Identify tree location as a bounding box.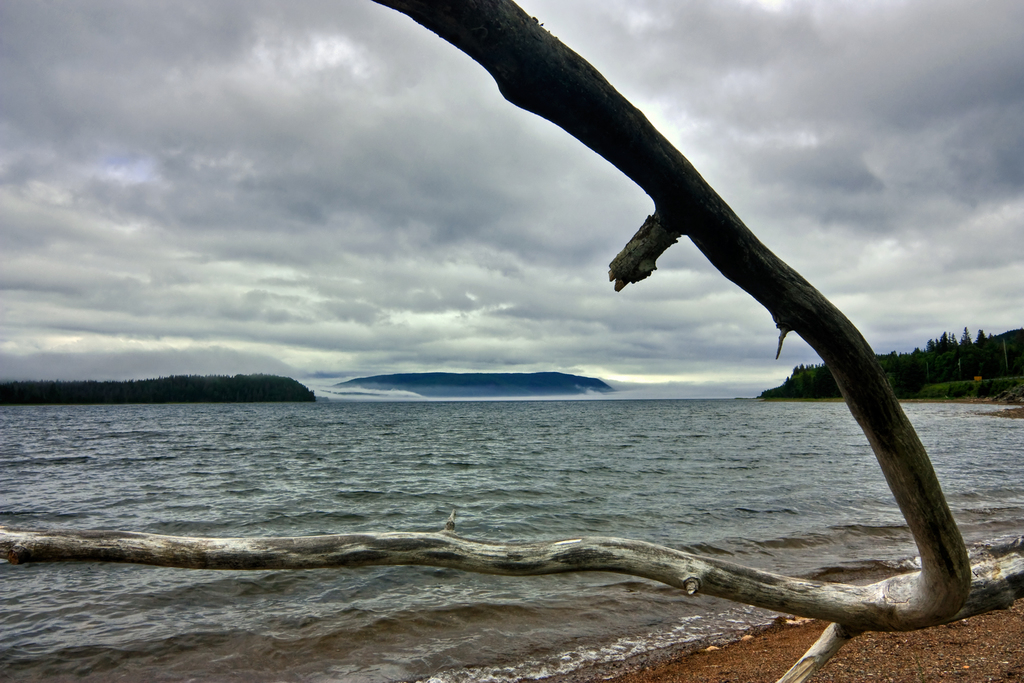
{"x1": 0, "y1": 0, "x2": 1023, "y2": 682}.
